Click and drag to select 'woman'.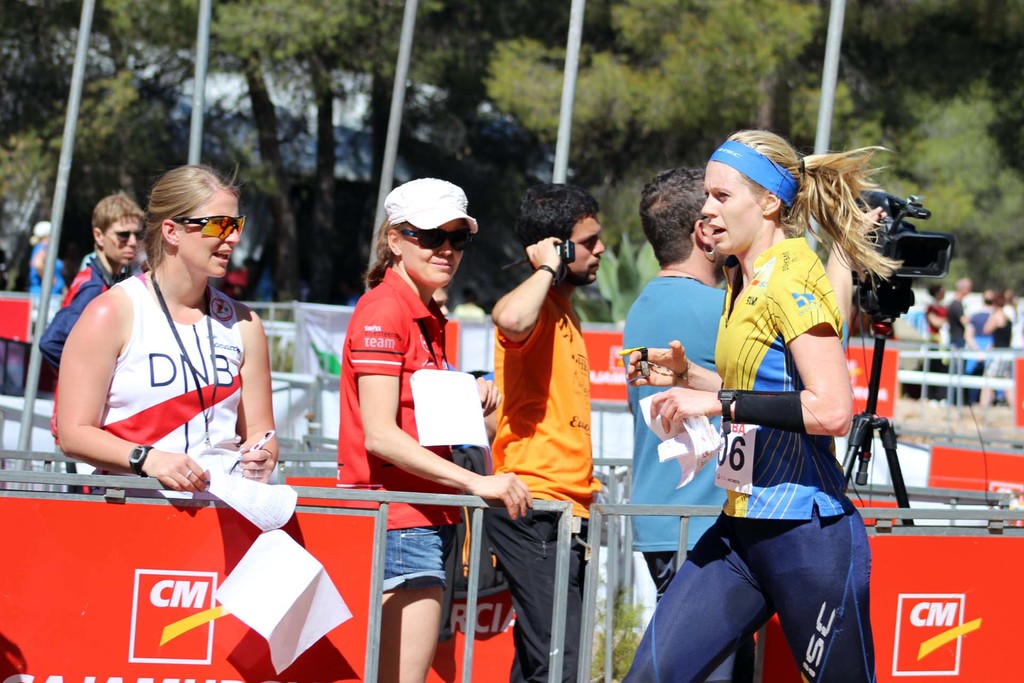
Selection: locate(333, 180, 534, 682).
